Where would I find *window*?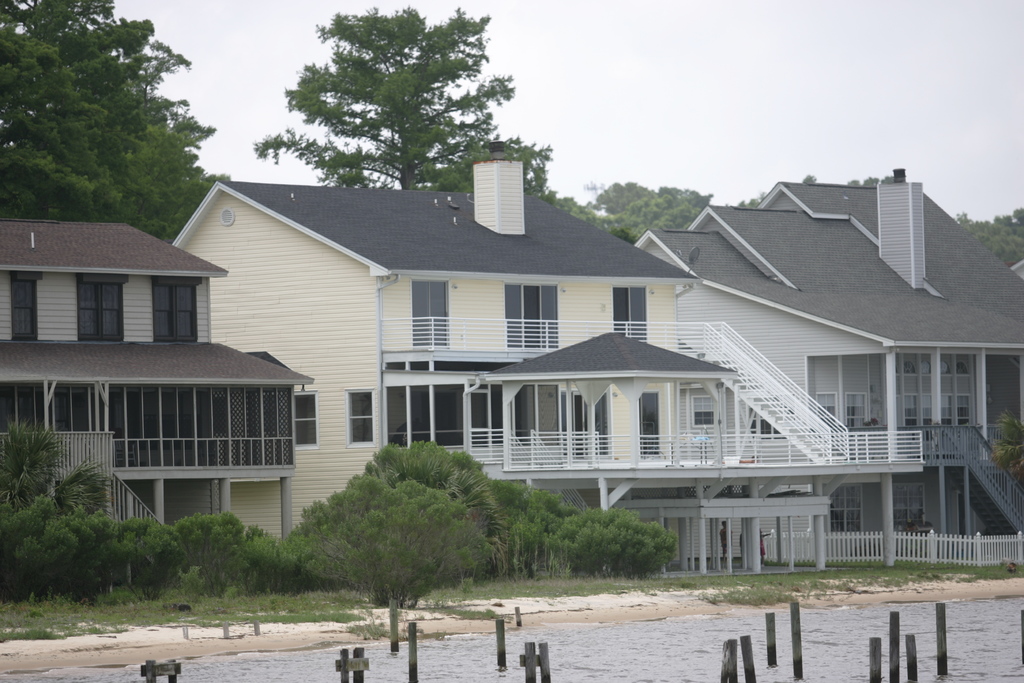
At 408 279 448 347.
